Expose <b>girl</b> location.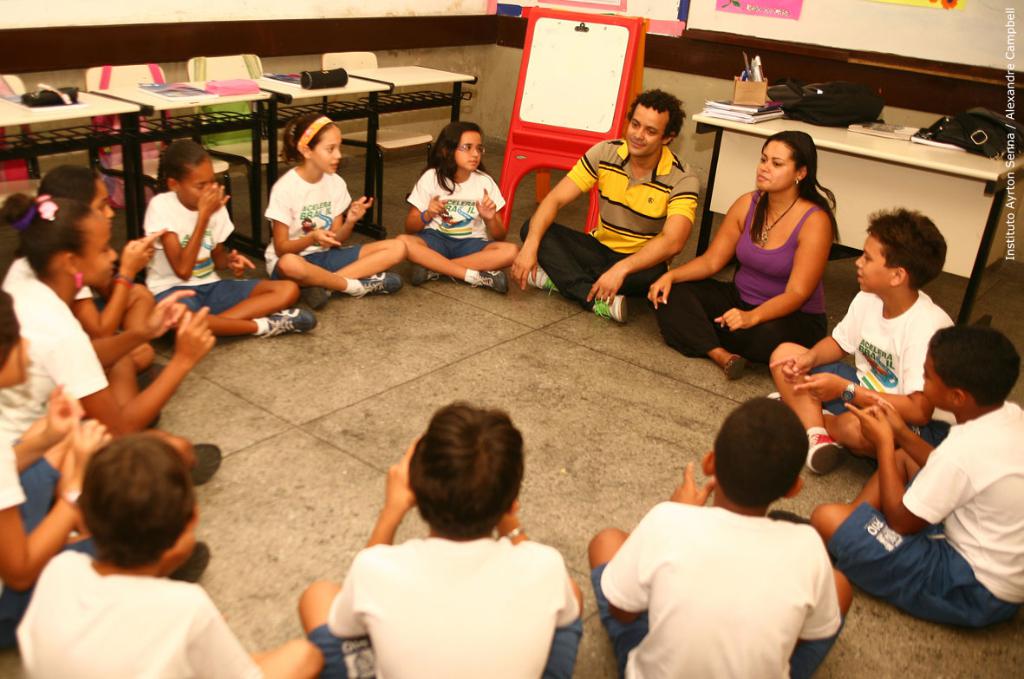
Exposed at [142,134,323,349].
